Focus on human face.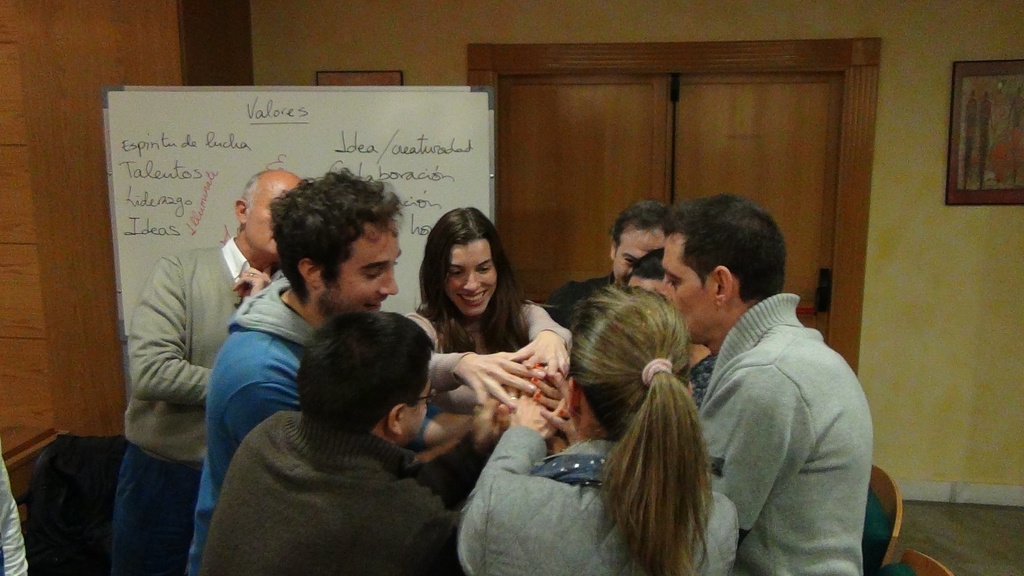
Focused at l=246, t=188, r=300, b=267.
